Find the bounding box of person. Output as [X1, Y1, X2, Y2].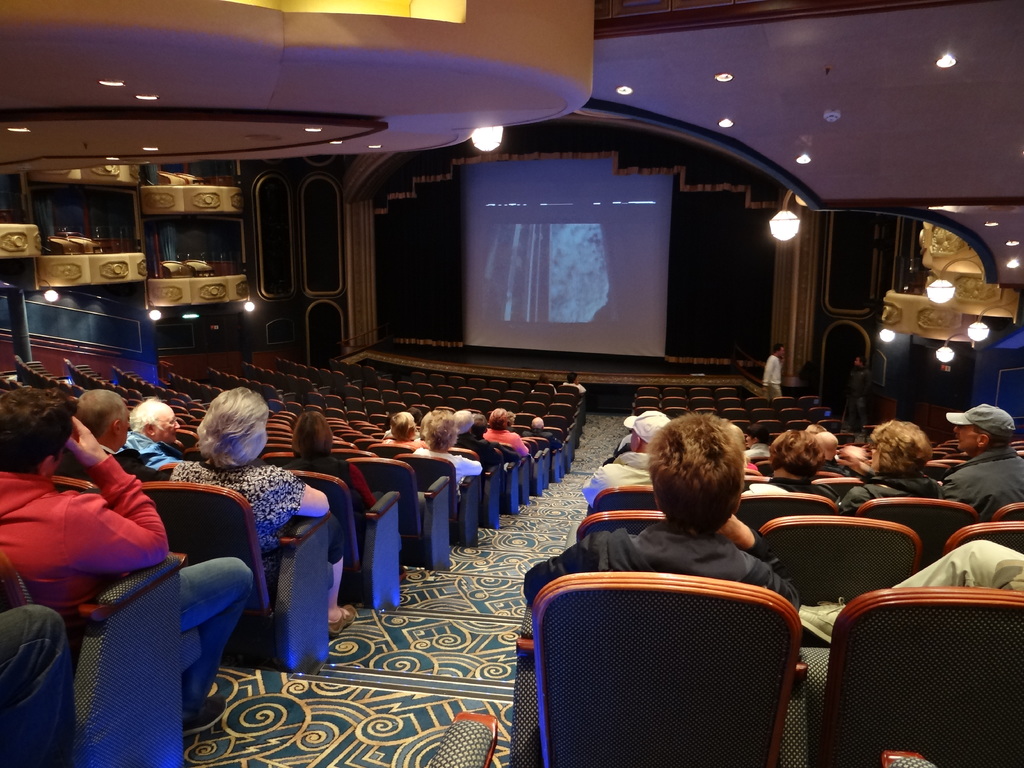
[760, 340, 785, 401].
